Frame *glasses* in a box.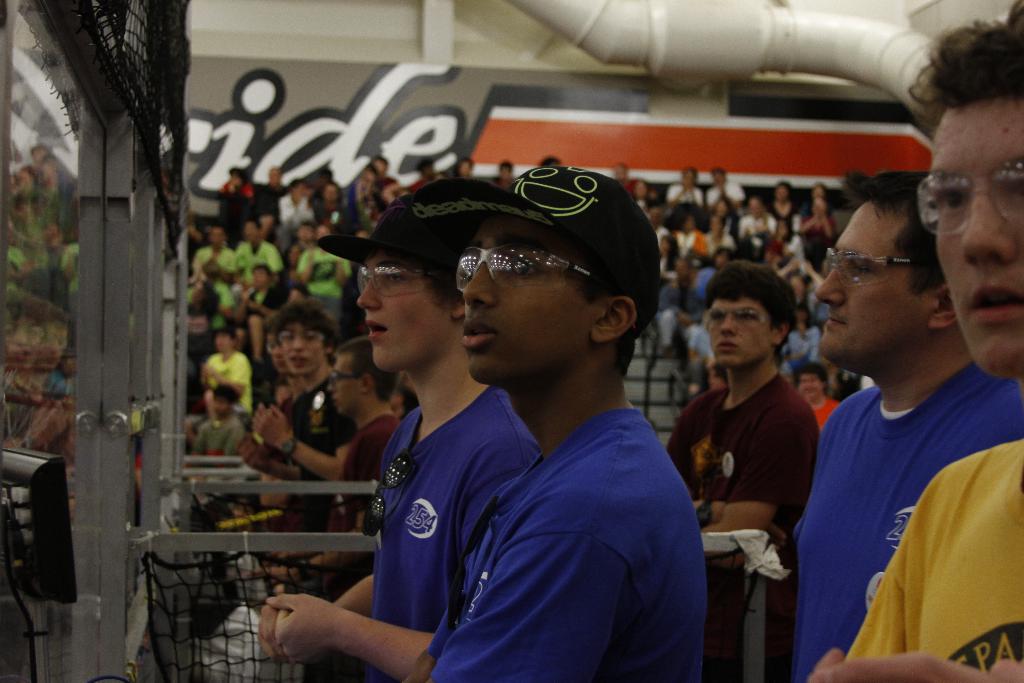
detection(348, 262, 441, 299).
